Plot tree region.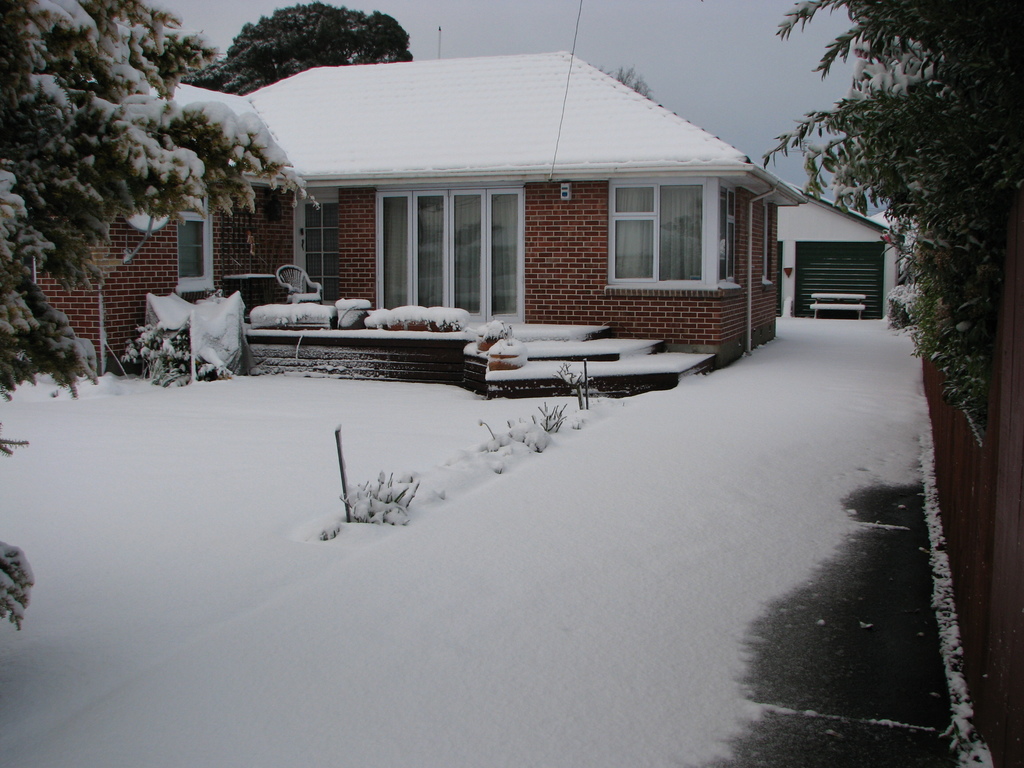
Plotted at bbox=[0, 0, 334, 655].
